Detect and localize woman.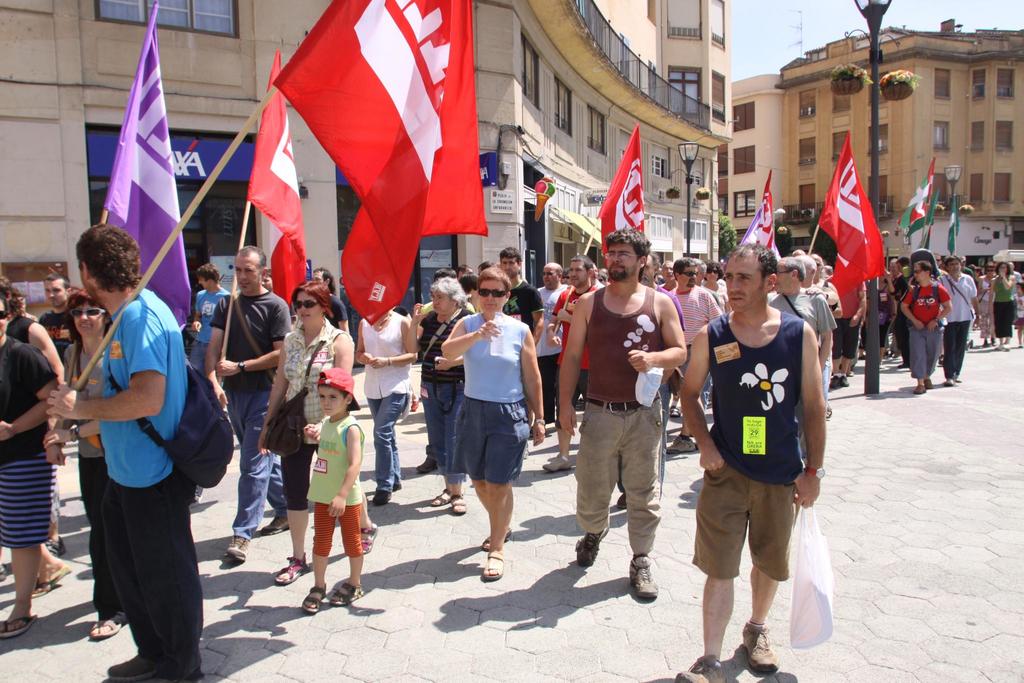
Localized at Rect(698, 259, 735, 404).
